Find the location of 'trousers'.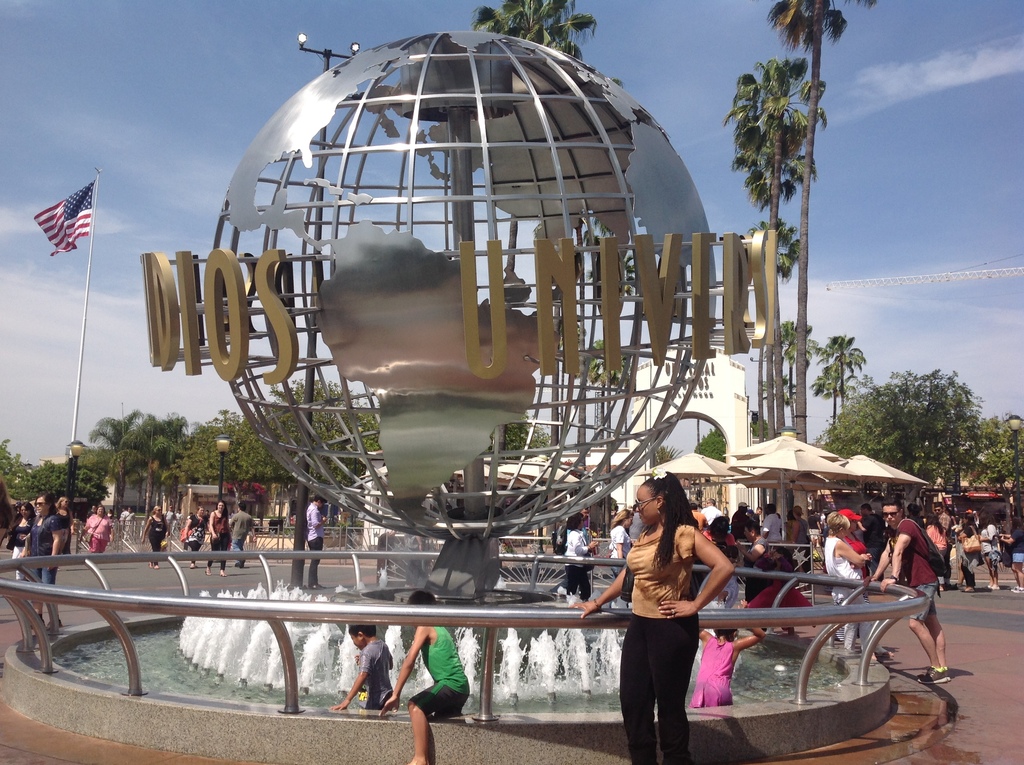
Location: locate(619, 616, 700, 764).
